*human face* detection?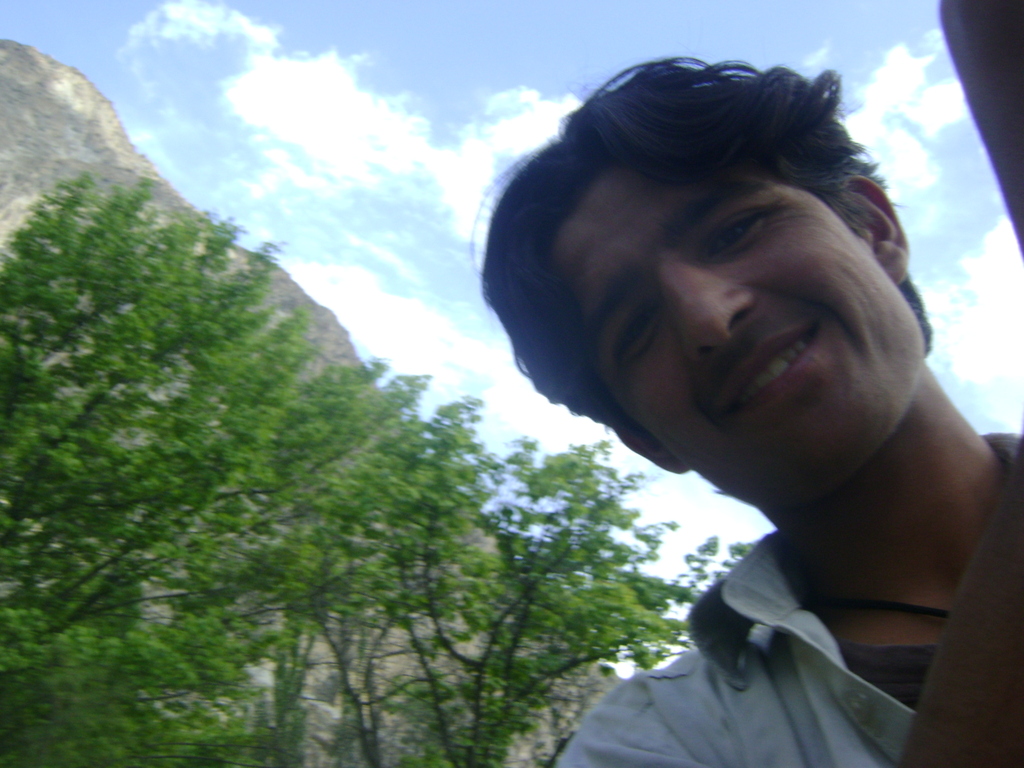
550 155 922 508
